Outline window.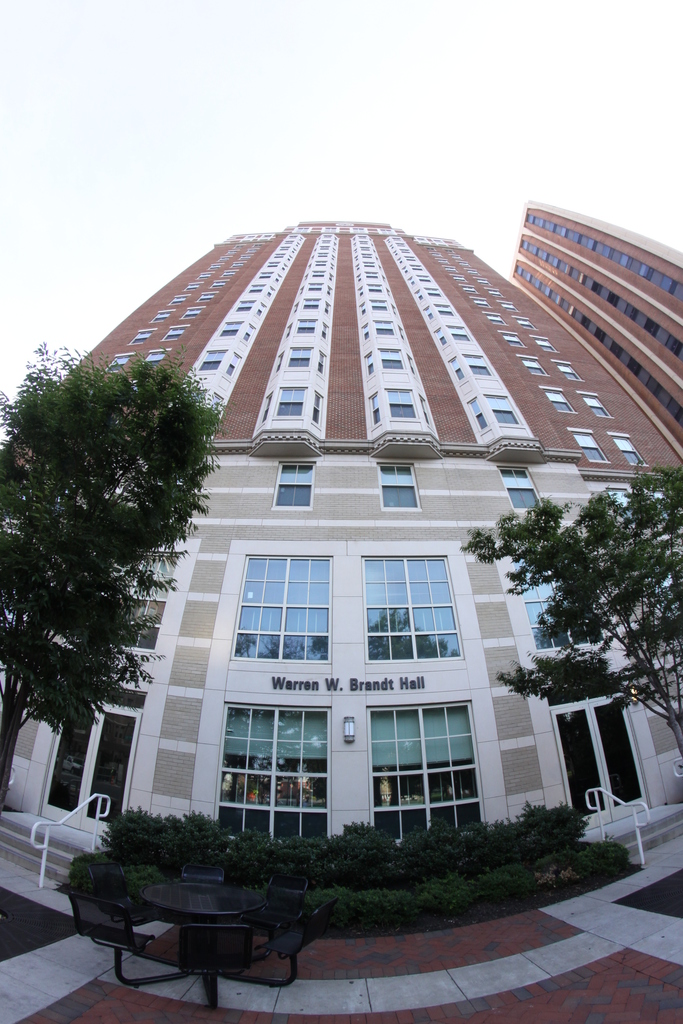
Outline: select_region(208, 392, 229, 417).
